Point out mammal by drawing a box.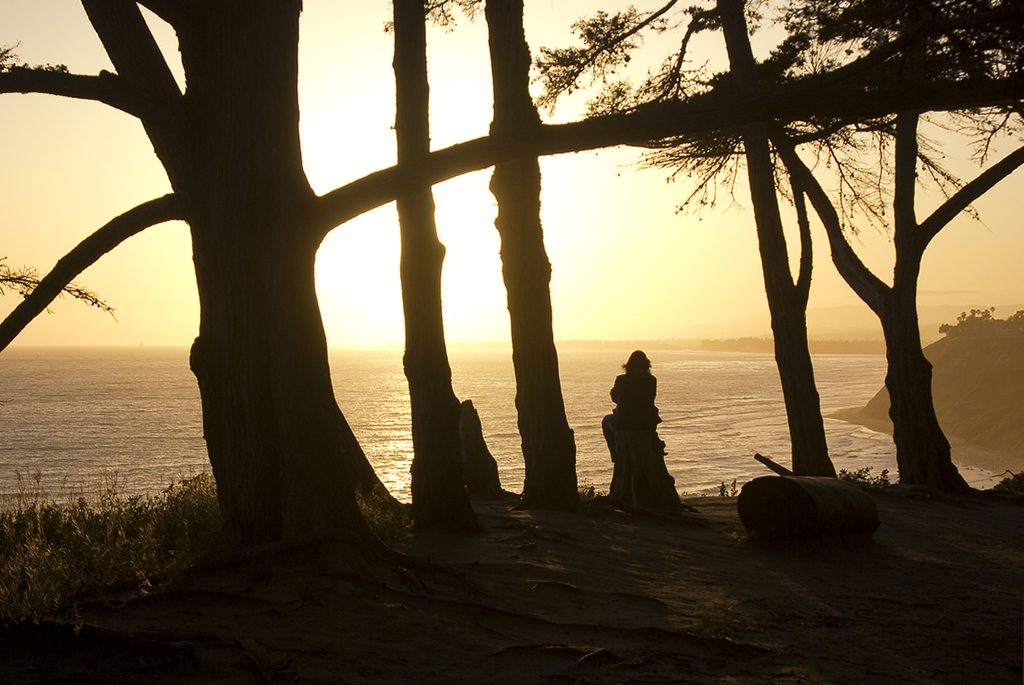
(605, 344, 684, 506).
